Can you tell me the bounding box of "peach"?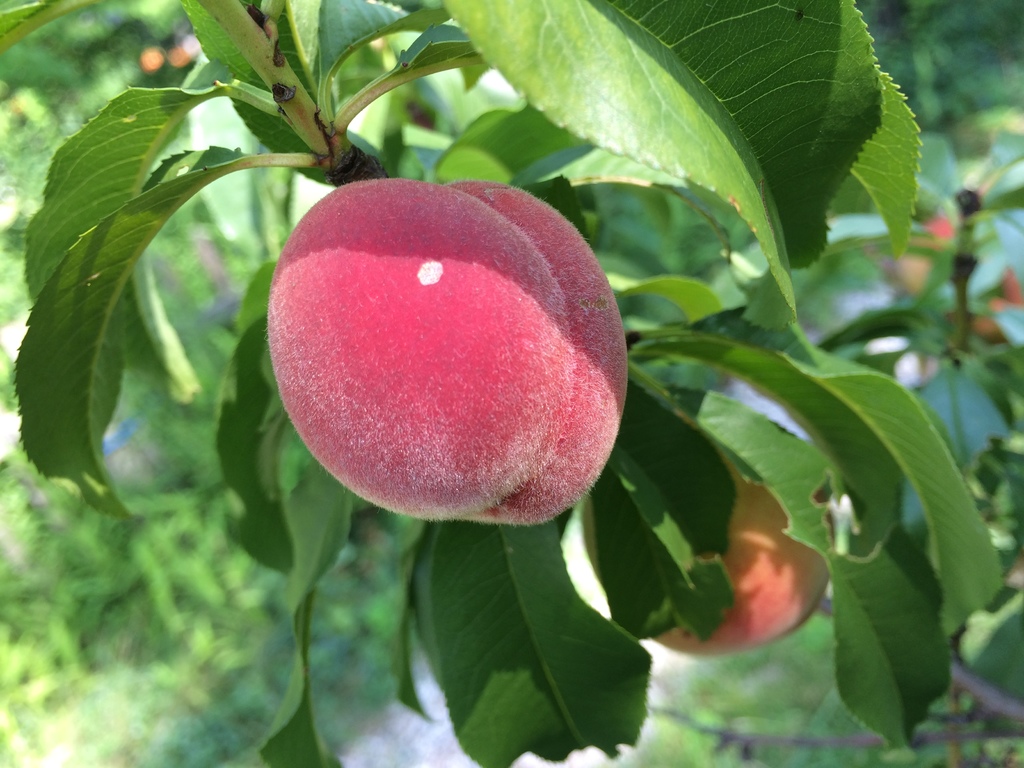
x1=268 y1=175 x2=631 y2=526.
